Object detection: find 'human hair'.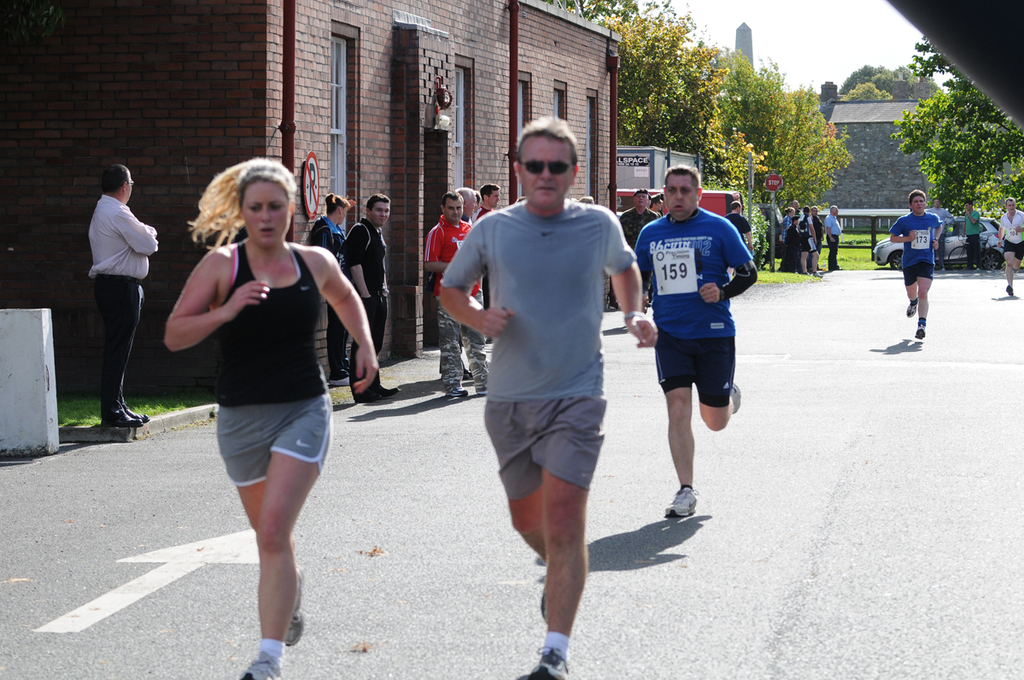
select_region(665, 165, 701, 194).
